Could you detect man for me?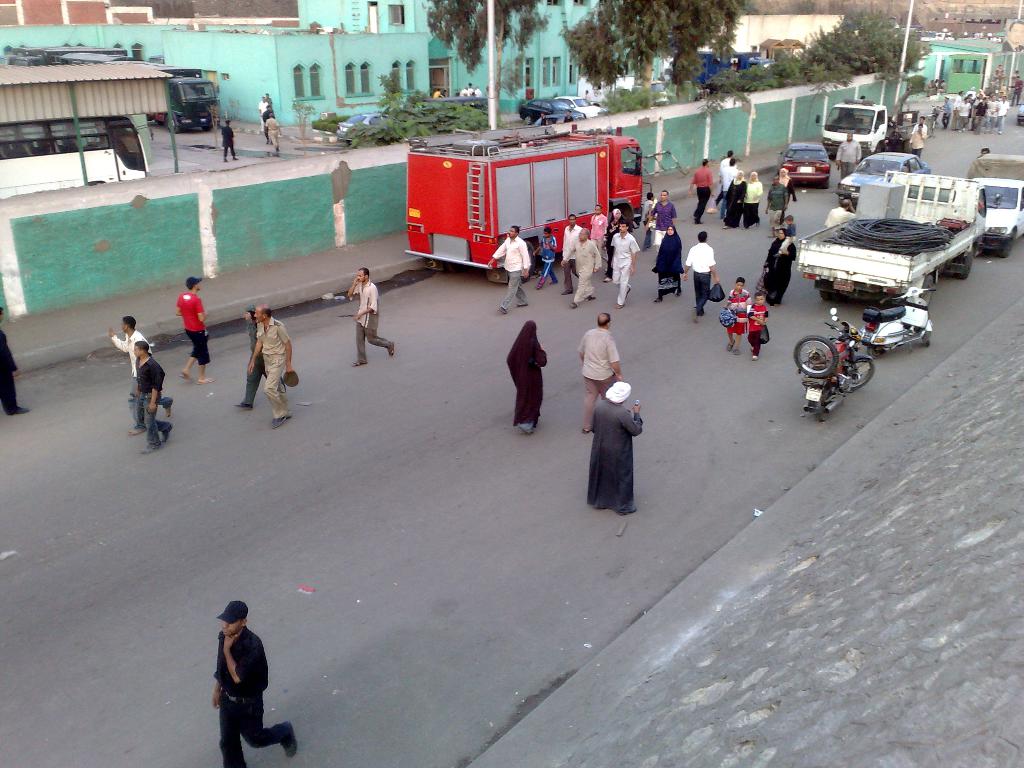
Detection result: rect(561, 216, 580, 294).
